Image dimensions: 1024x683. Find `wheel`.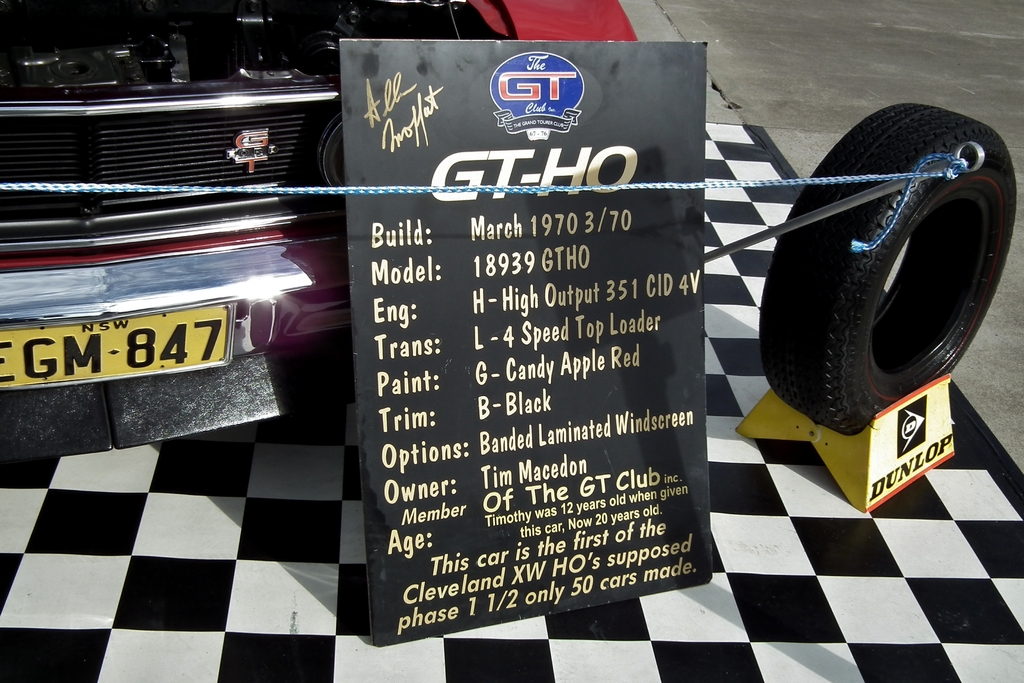
<bbox>766, 151, 999, 411</bbox>.
